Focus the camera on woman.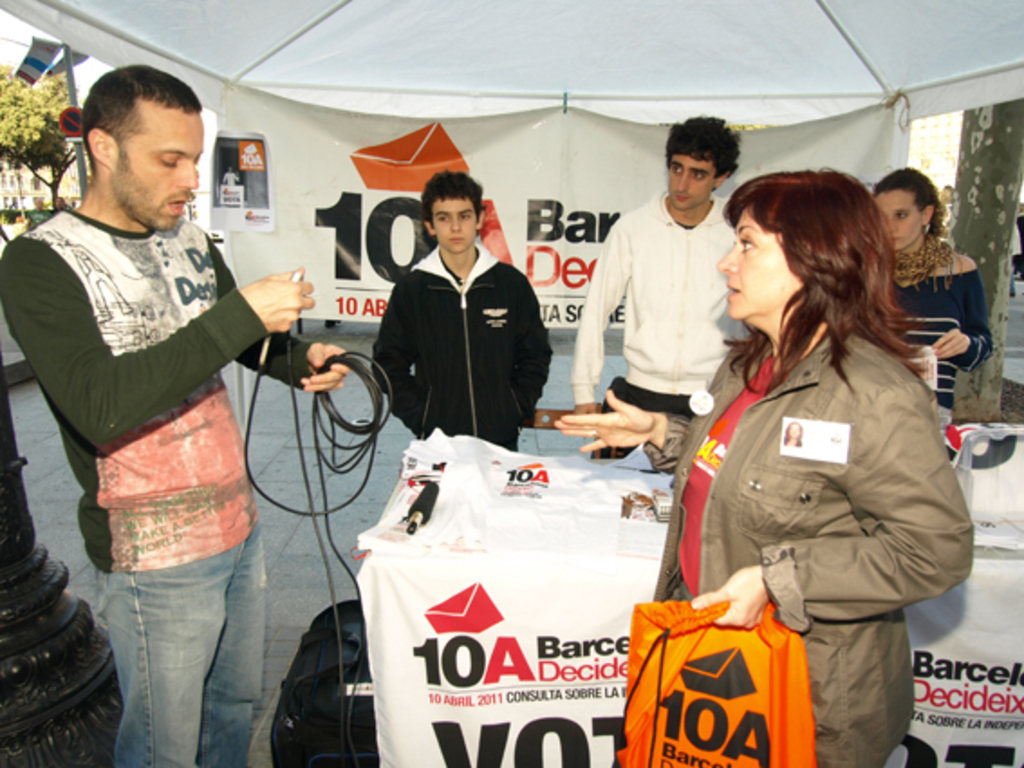
Focus region: [left=522, top=130, right=934, bottom=763].
